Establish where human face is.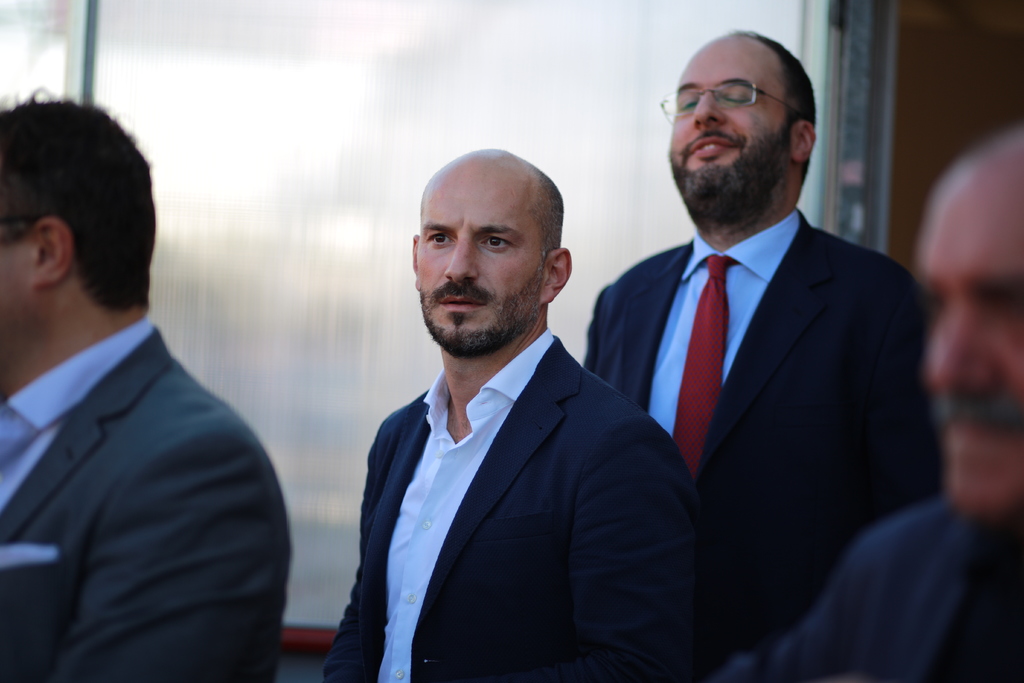
Established at pyautogui.locateOnScreen(916, 136, 1023, 521).
